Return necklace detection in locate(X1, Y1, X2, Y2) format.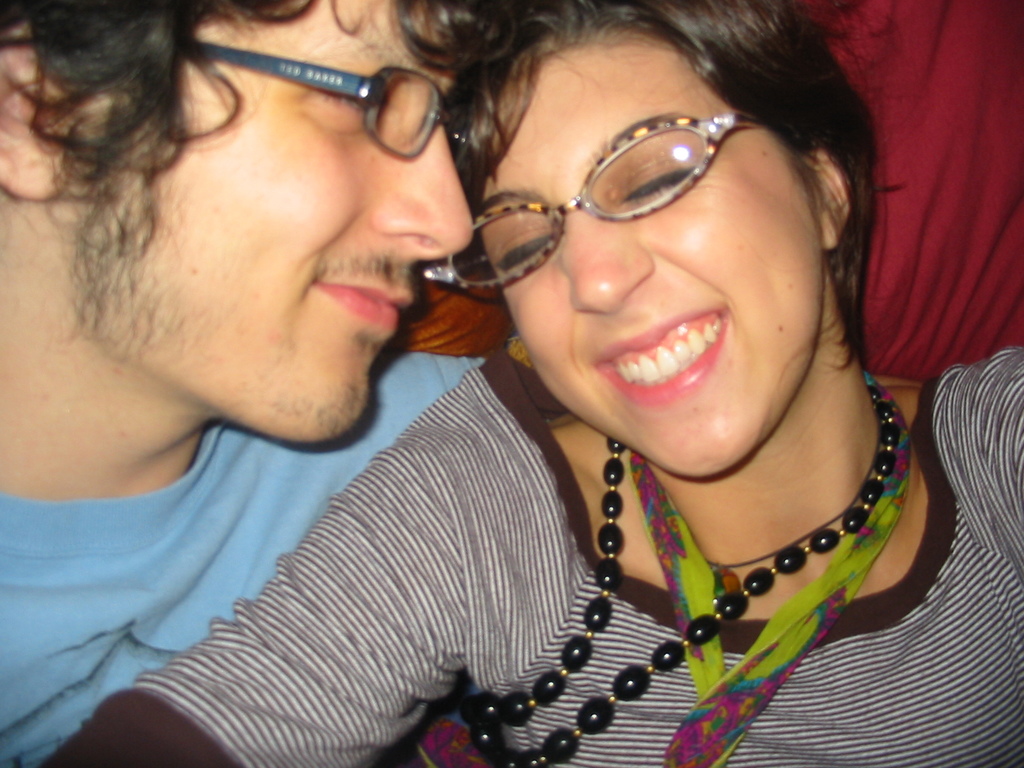
locate(704, 397, 884, 600).
